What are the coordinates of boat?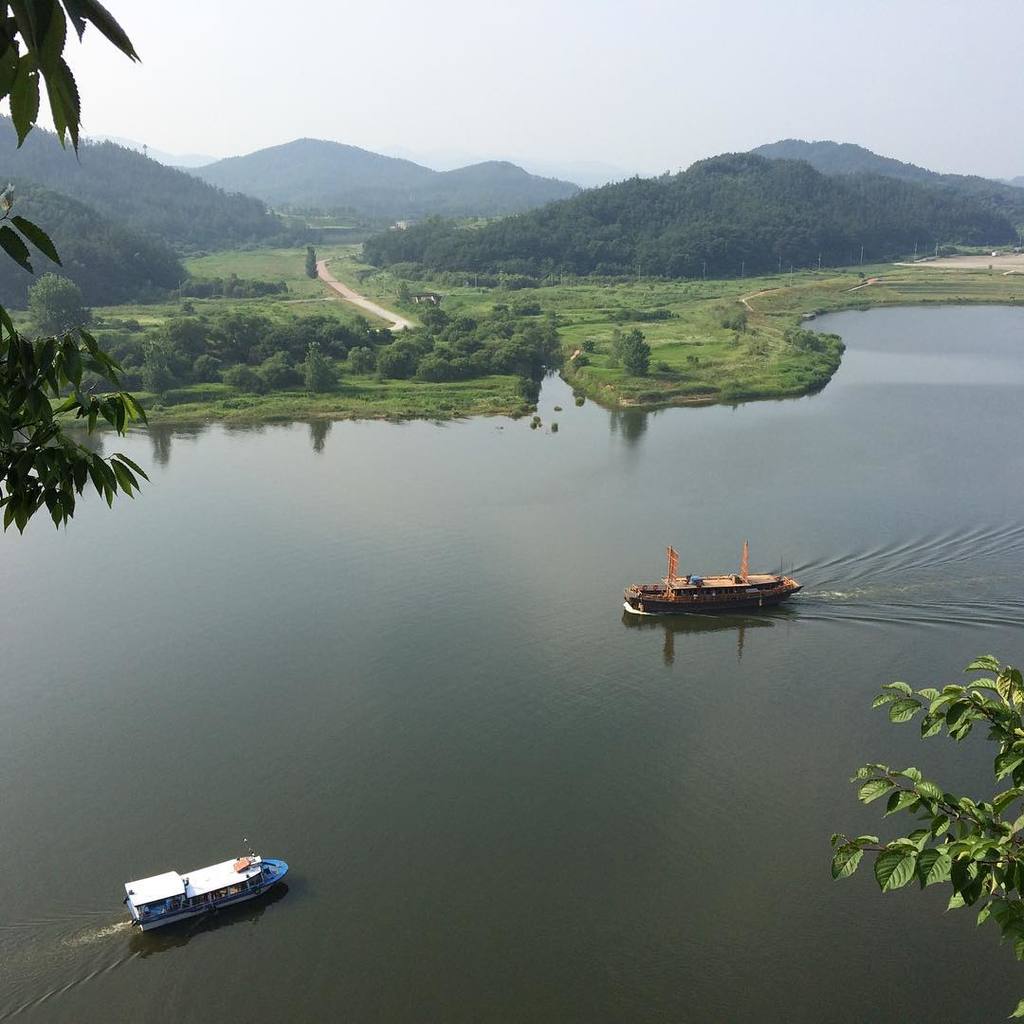
636, 537, 830, 636.
